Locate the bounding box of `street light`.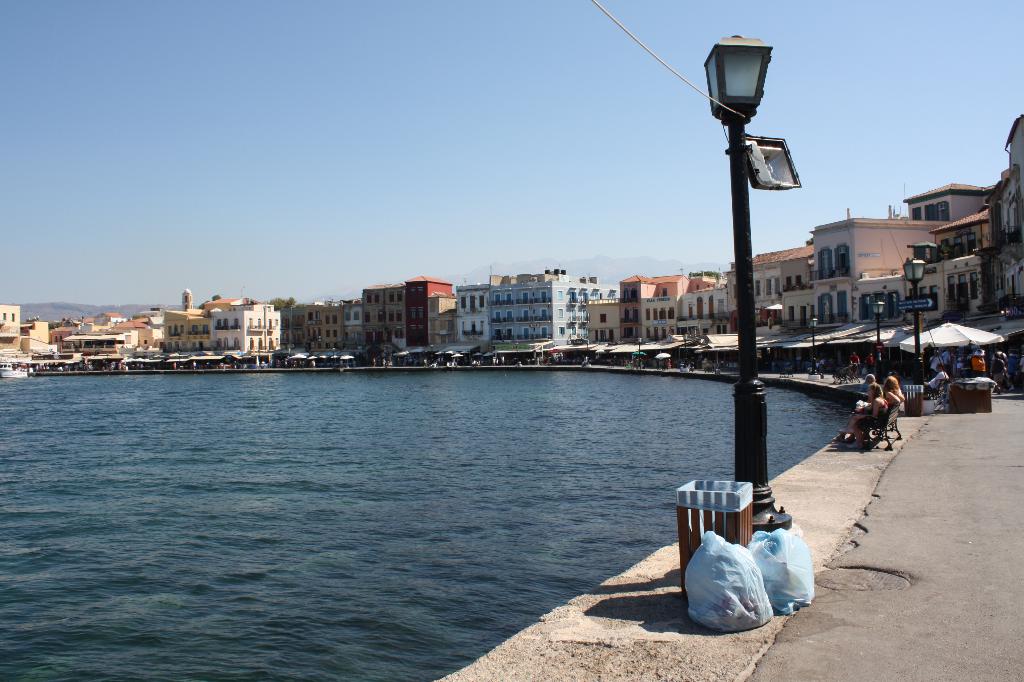
Bounding box: {"left": 809, "top": 315, "right": 819, "bottom": 359}.
